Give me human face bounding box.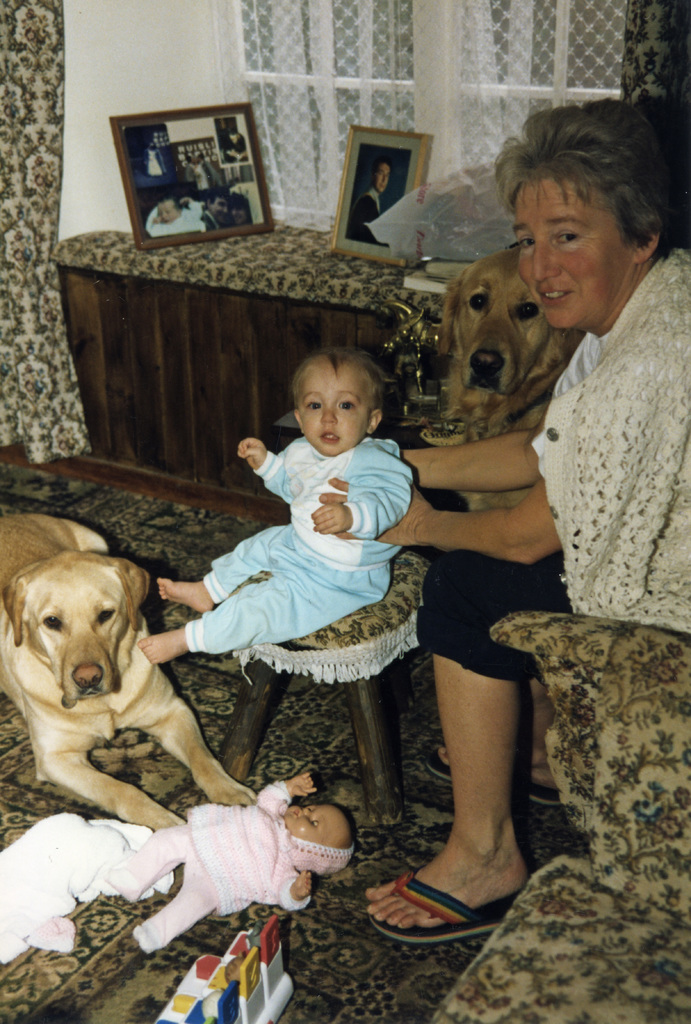
locate(161, 202, 180, 223).
